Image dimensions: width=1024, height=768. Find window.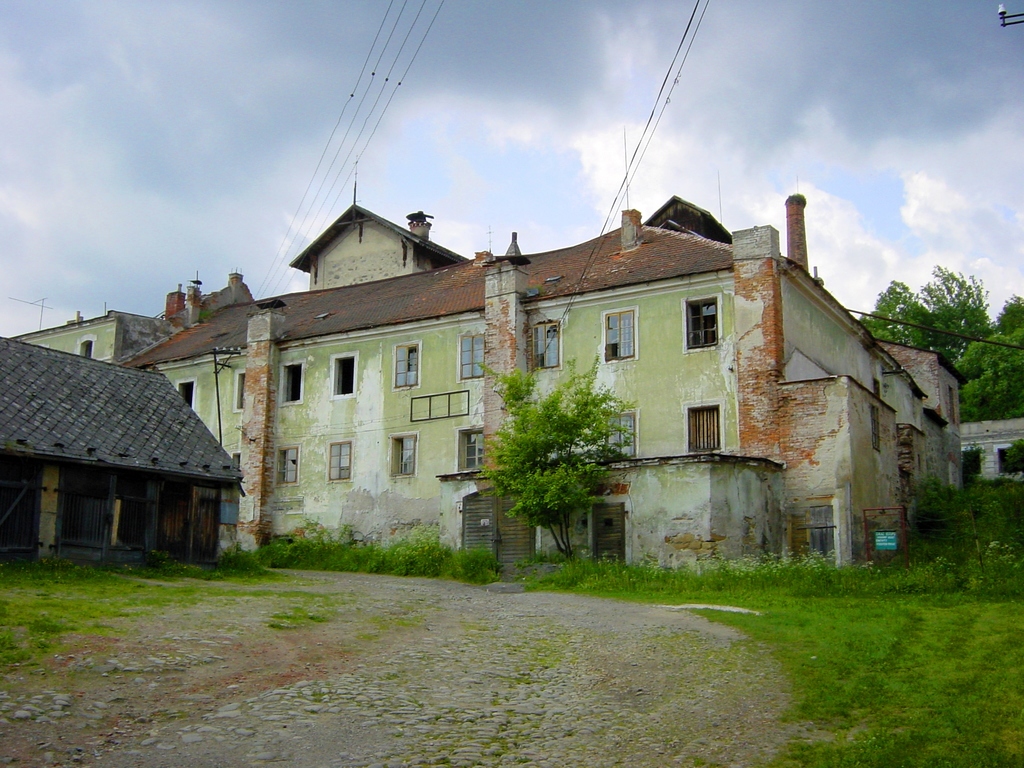
(x1=603, y1=415, x2=634, y2=461).
